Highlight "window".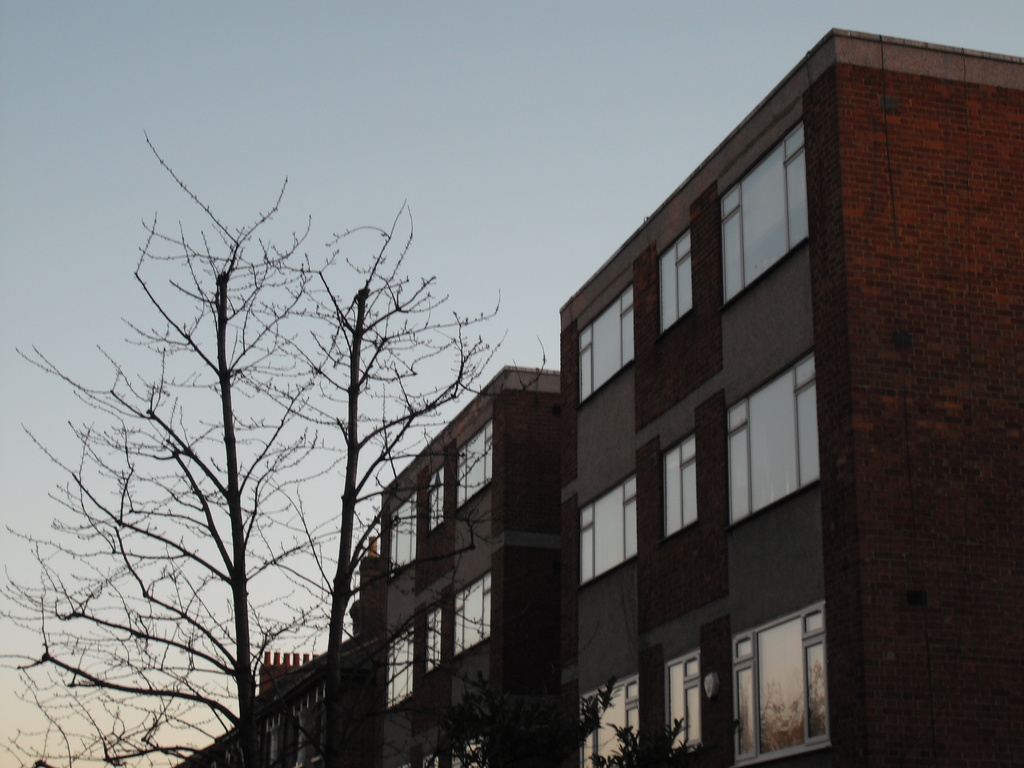
Highlighted region: {"left": 454, "top": 426, "right": 502, "bottom": 516}.
